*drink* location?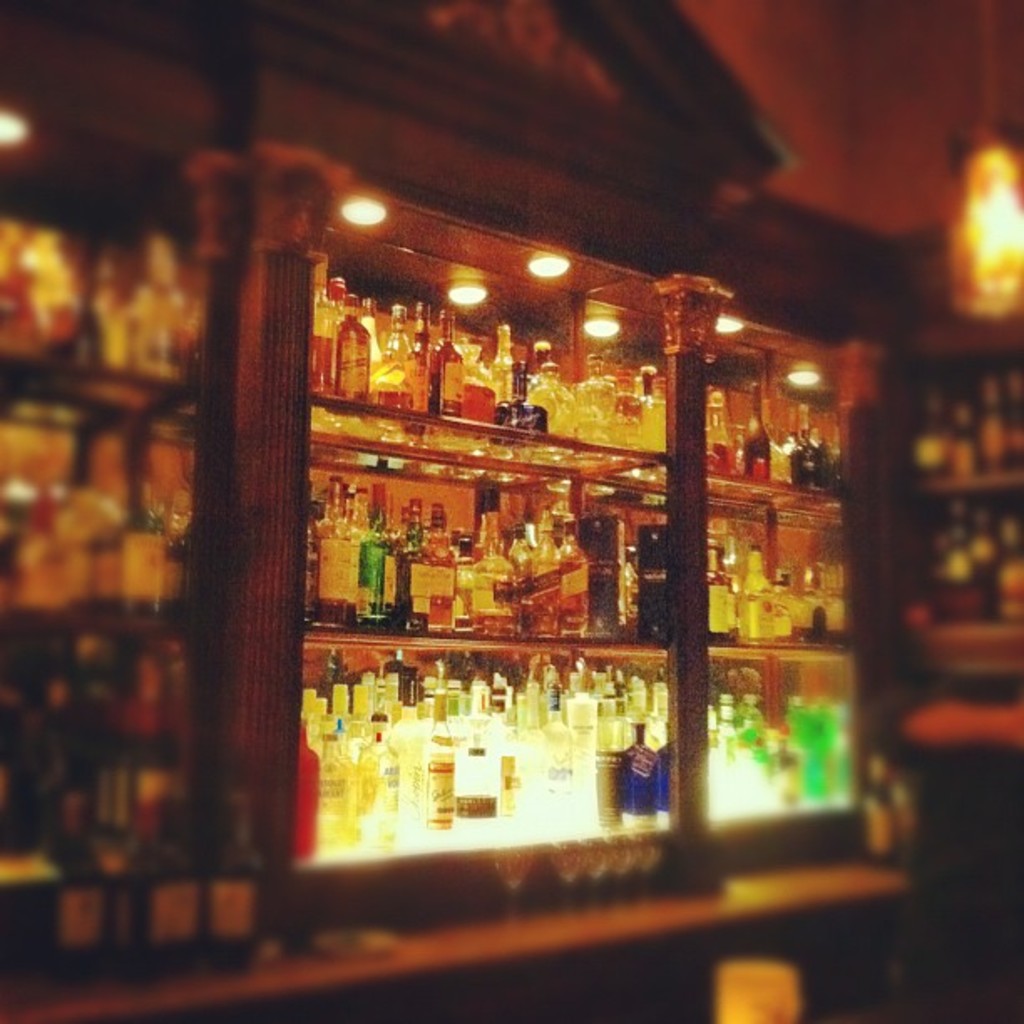
[616, 714, 656, 825]
